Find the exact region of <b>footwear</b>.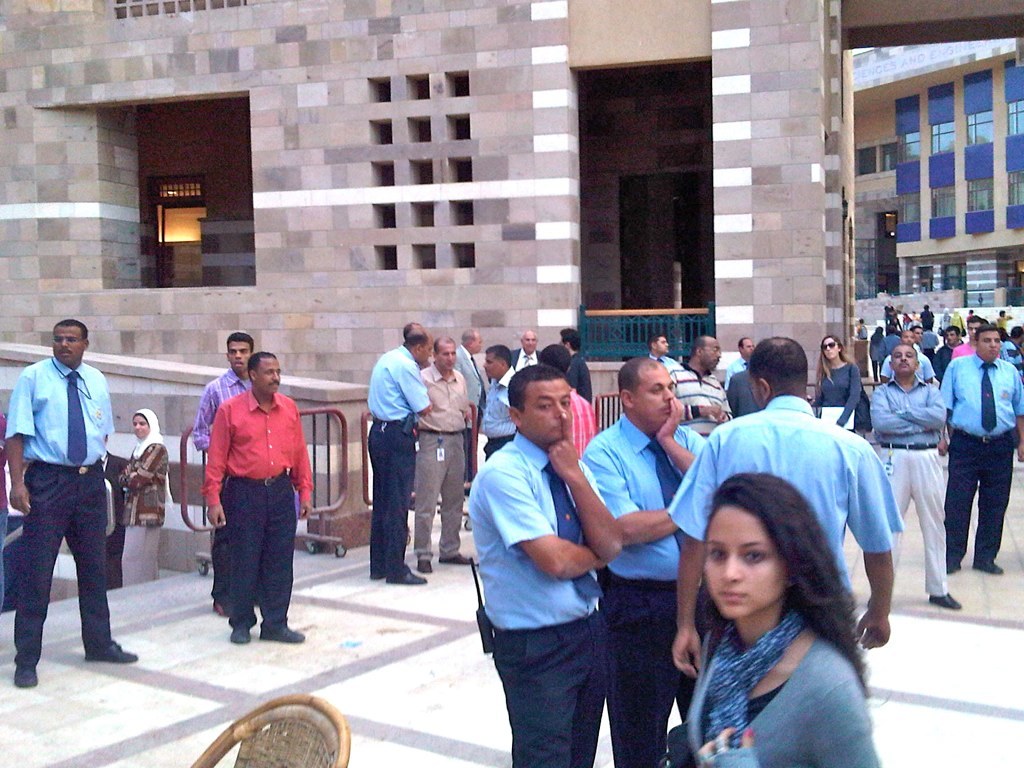
Exact region: {"x1": 438, "y1": 554, "x2": 469, "y2": 568}.
